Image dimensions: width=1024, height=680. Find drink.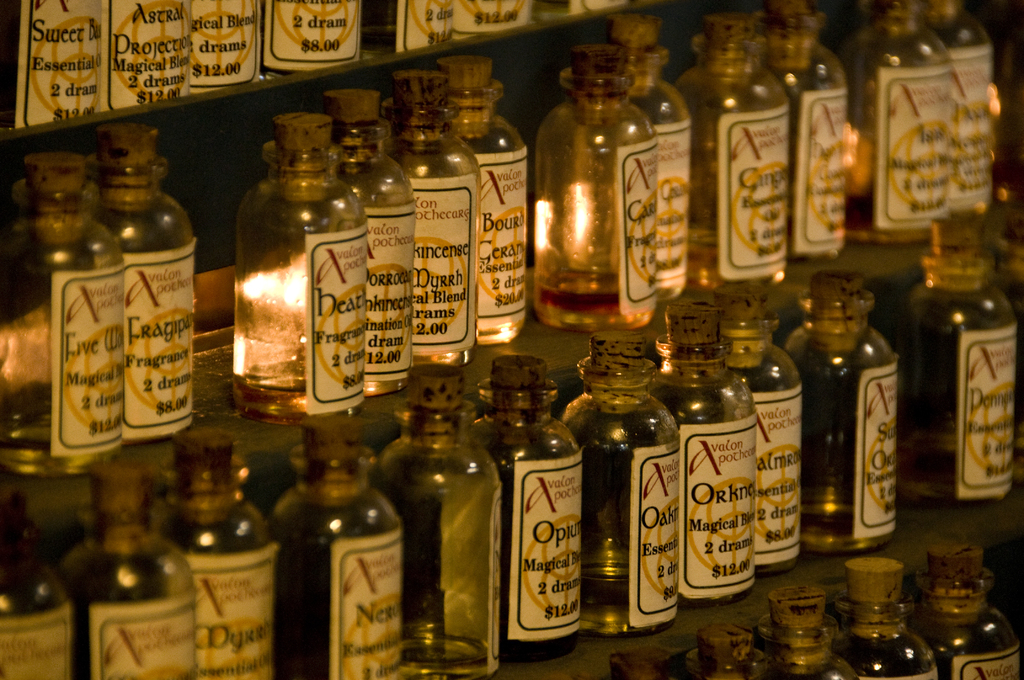
173 453 269 678.
